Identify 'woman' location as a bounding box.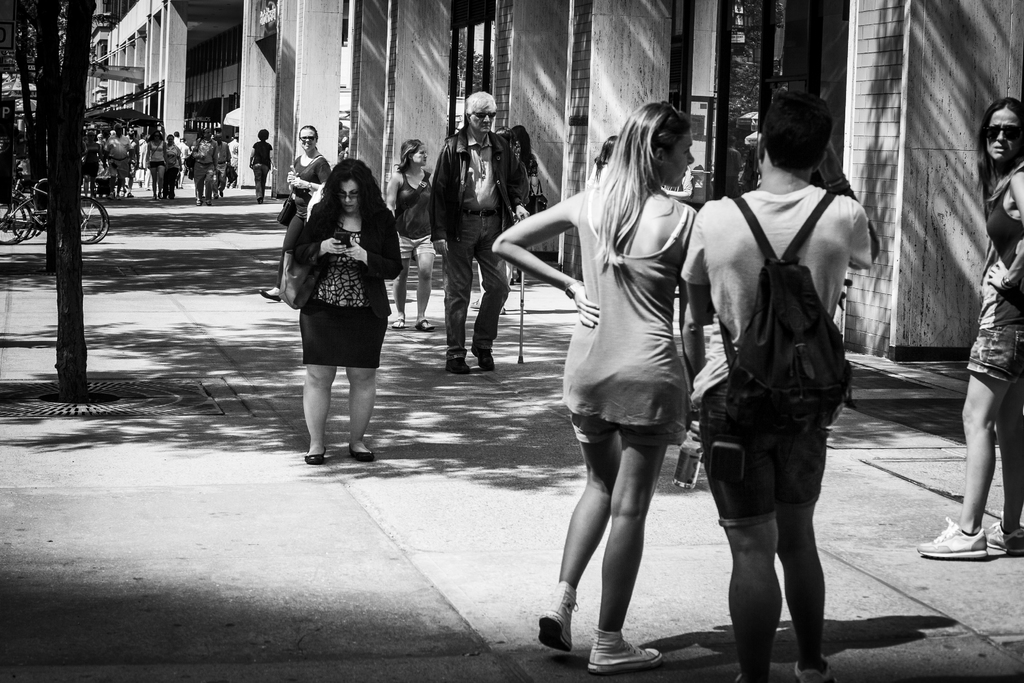
box=[253, 128, 270, 204].
